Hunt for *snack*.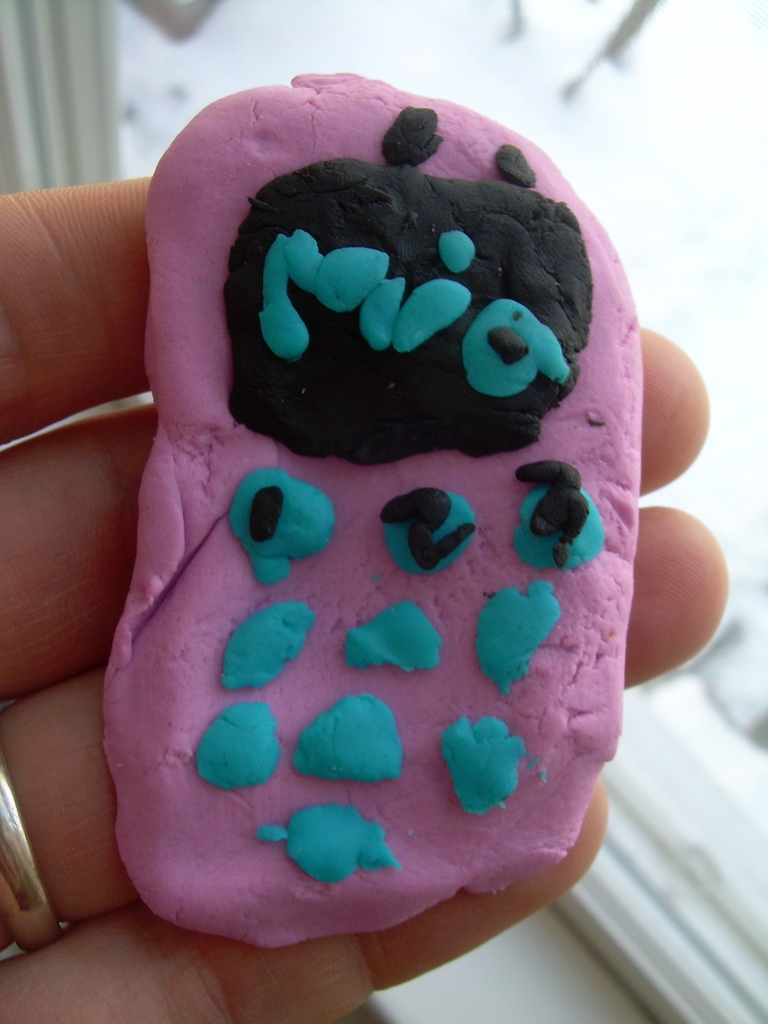
Hunted down at region(80, 83, 716, 987).
